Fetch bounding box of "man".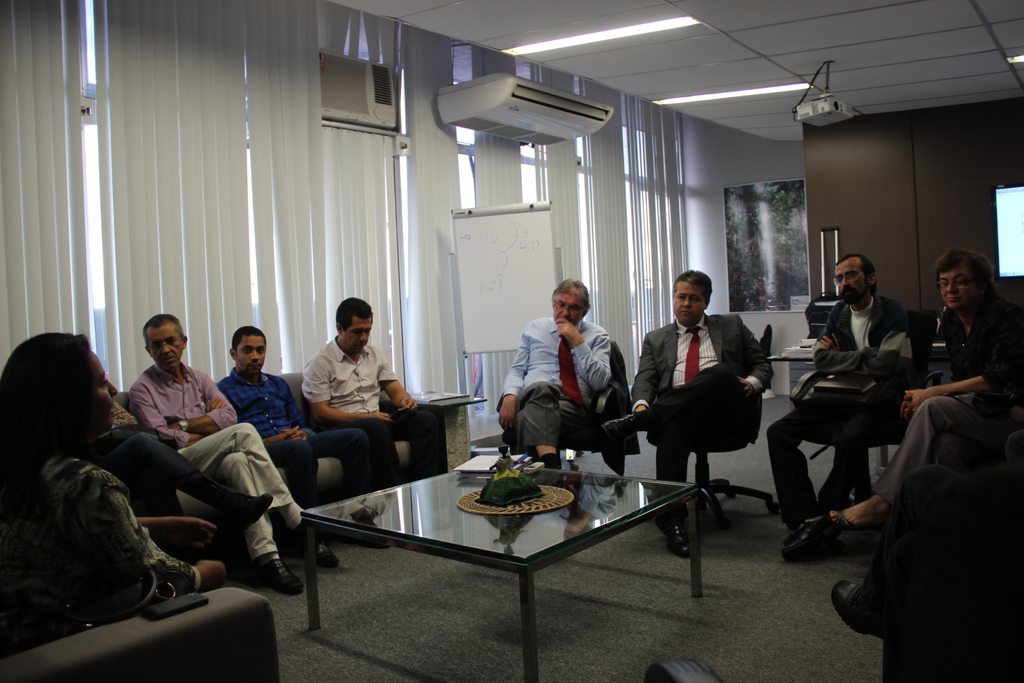
Bbox: left=102, top=379, right=272, bottom=557.
